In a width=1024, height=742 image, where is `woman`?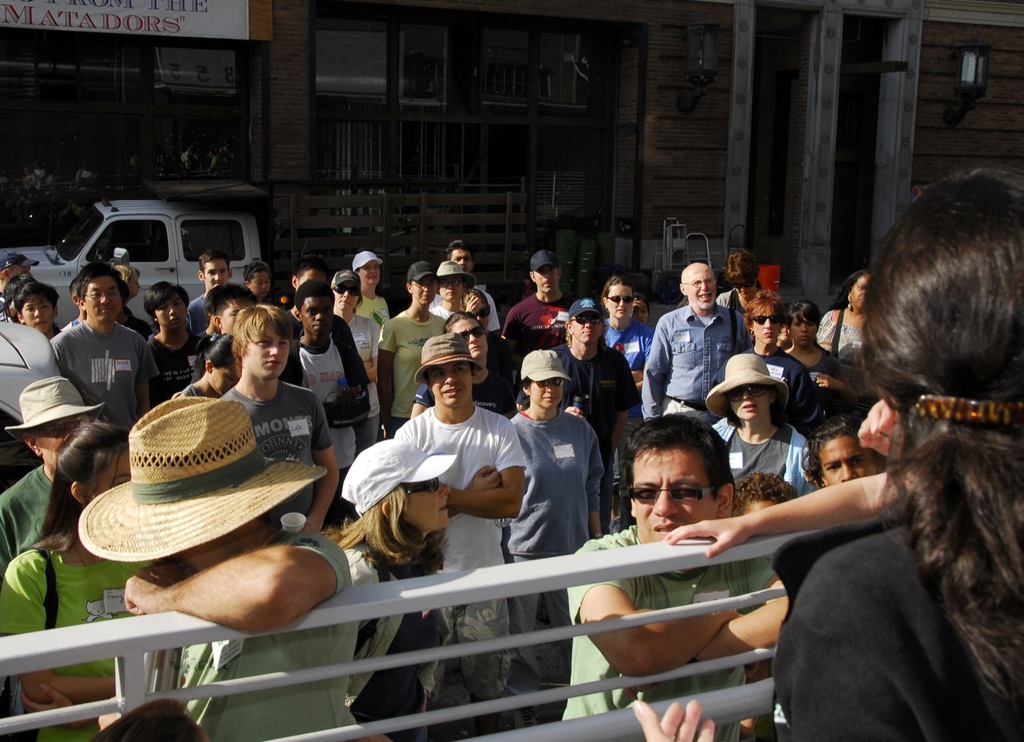
bbox(175, 336, 247, 400).
